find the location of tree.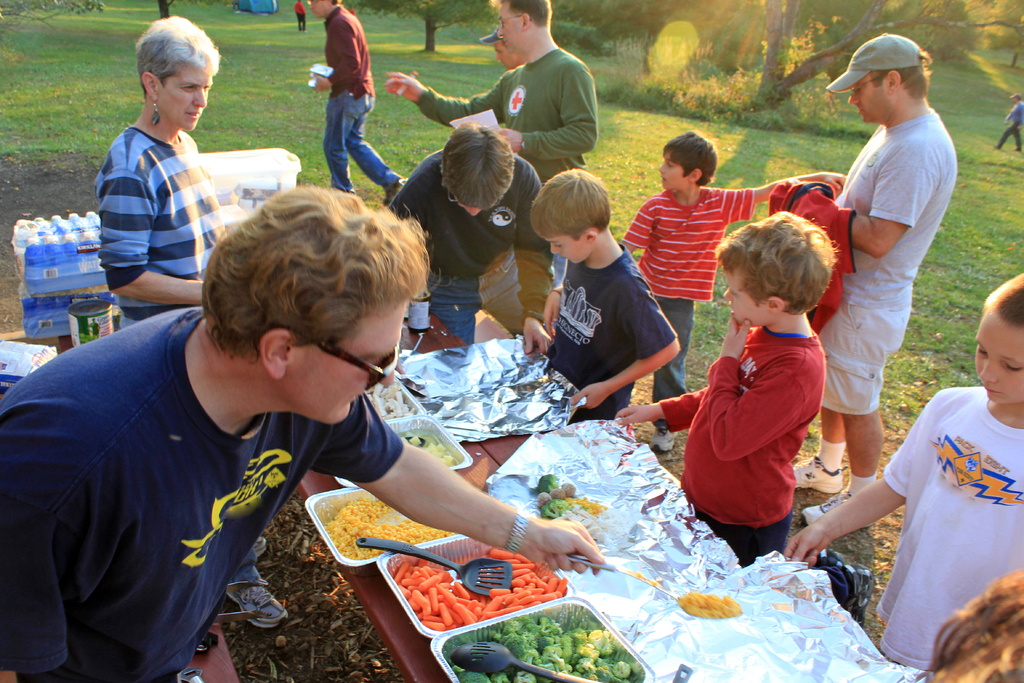
Location: bbox=(0, 0, 95, 24).
